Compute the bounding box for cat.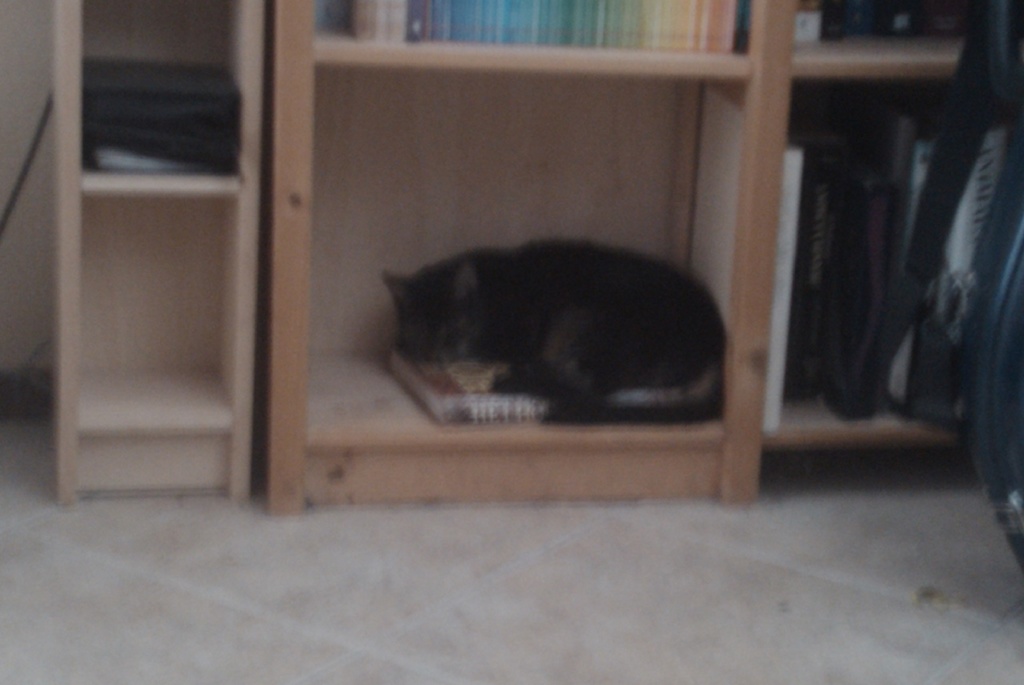
x1=382 y1=240 x2=722 y2=424.
